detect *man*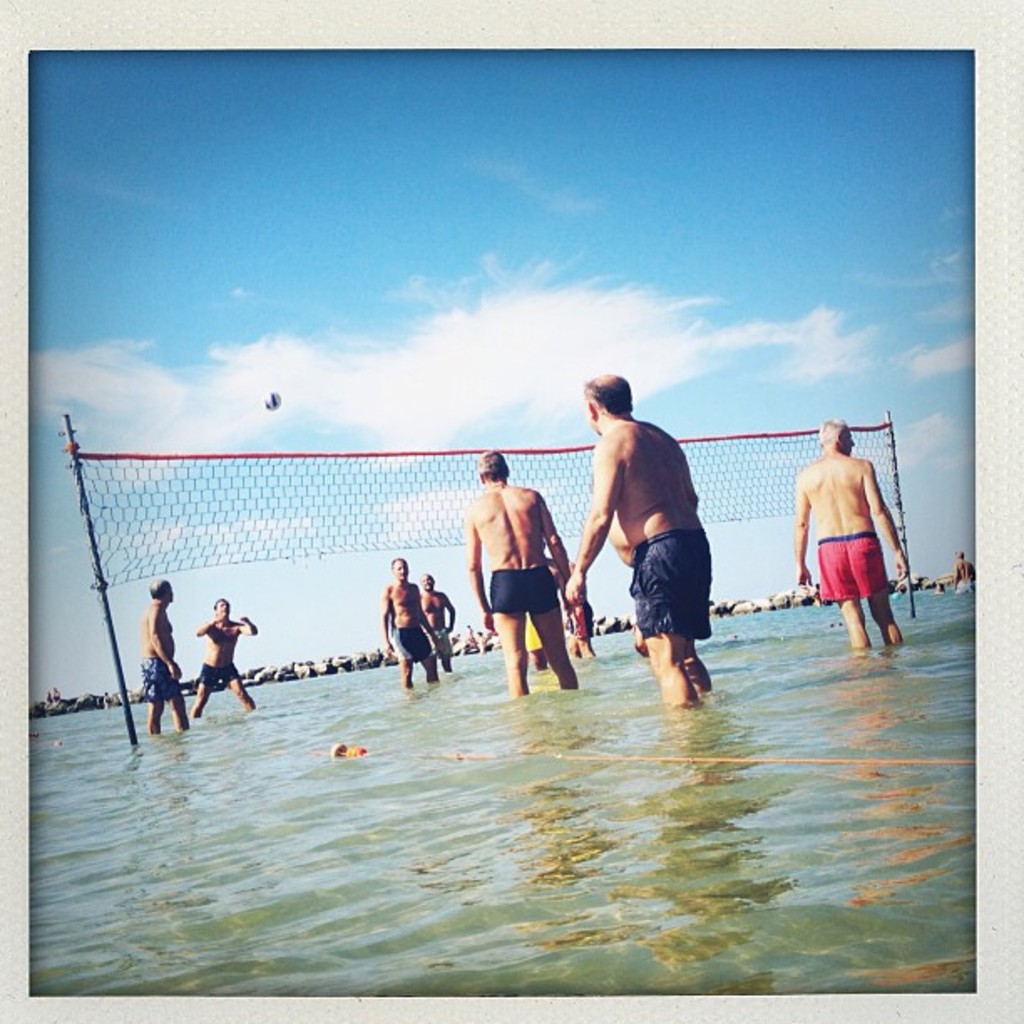
locate(793, 410, 905, 661)
